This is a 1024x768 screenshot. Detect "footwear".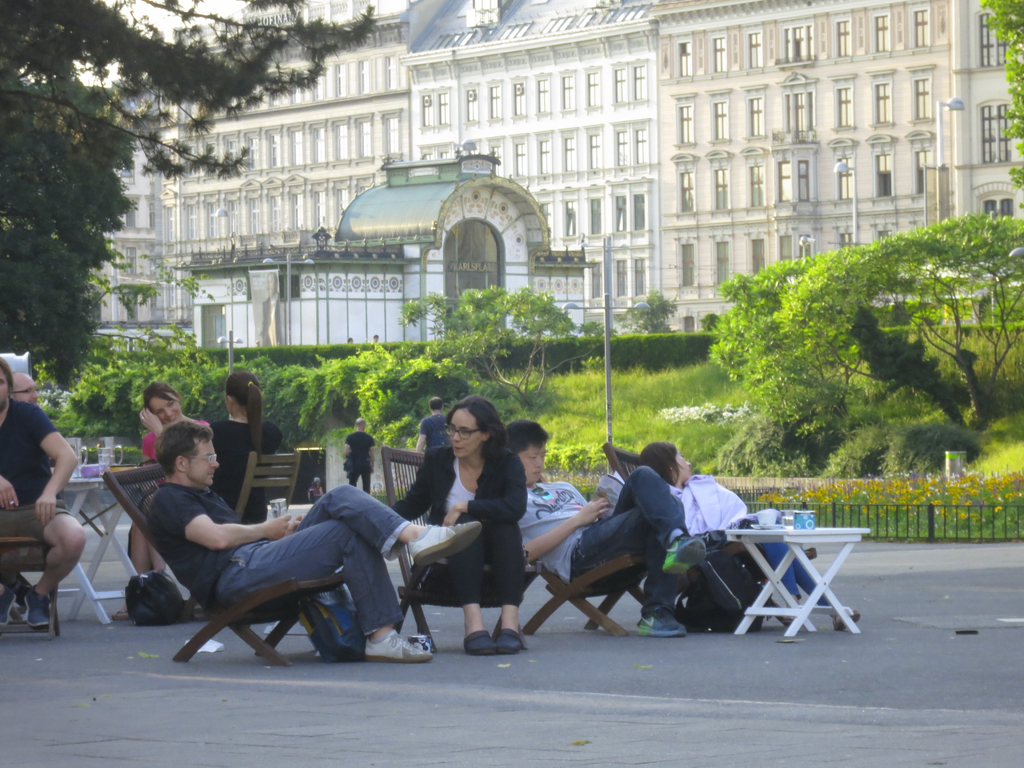
x1=464 y1=627 x2=496 y2=657.
